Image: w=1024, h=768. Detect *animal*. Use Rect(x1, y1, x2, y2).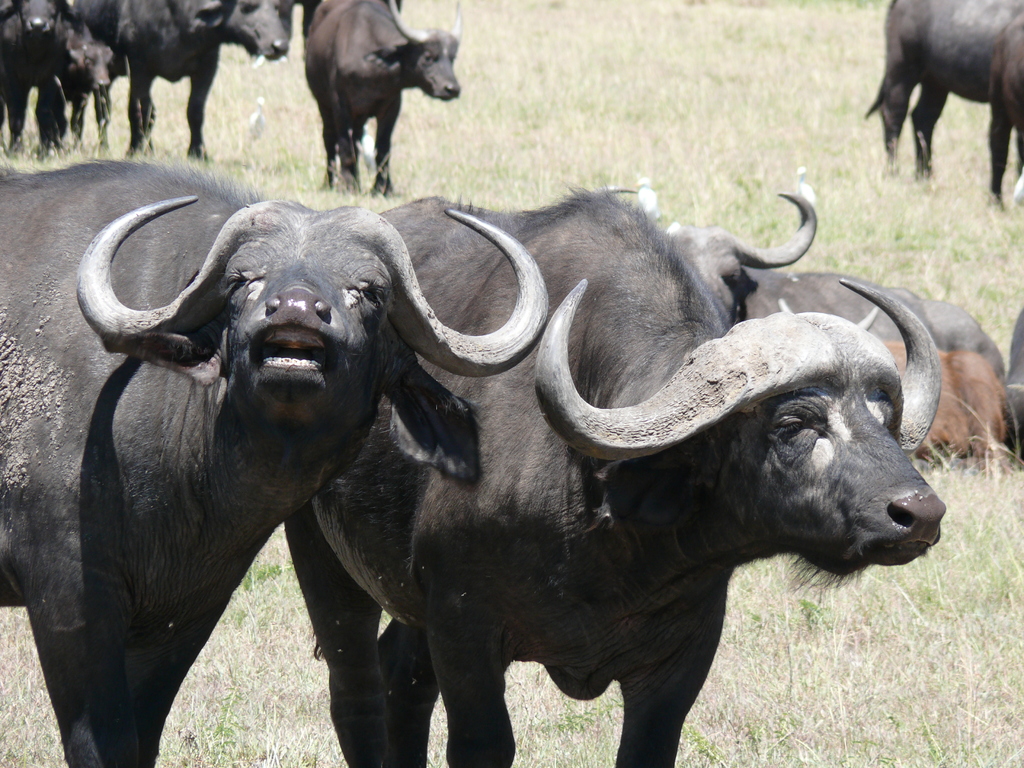
Rect(289, 183, 943, 764).
